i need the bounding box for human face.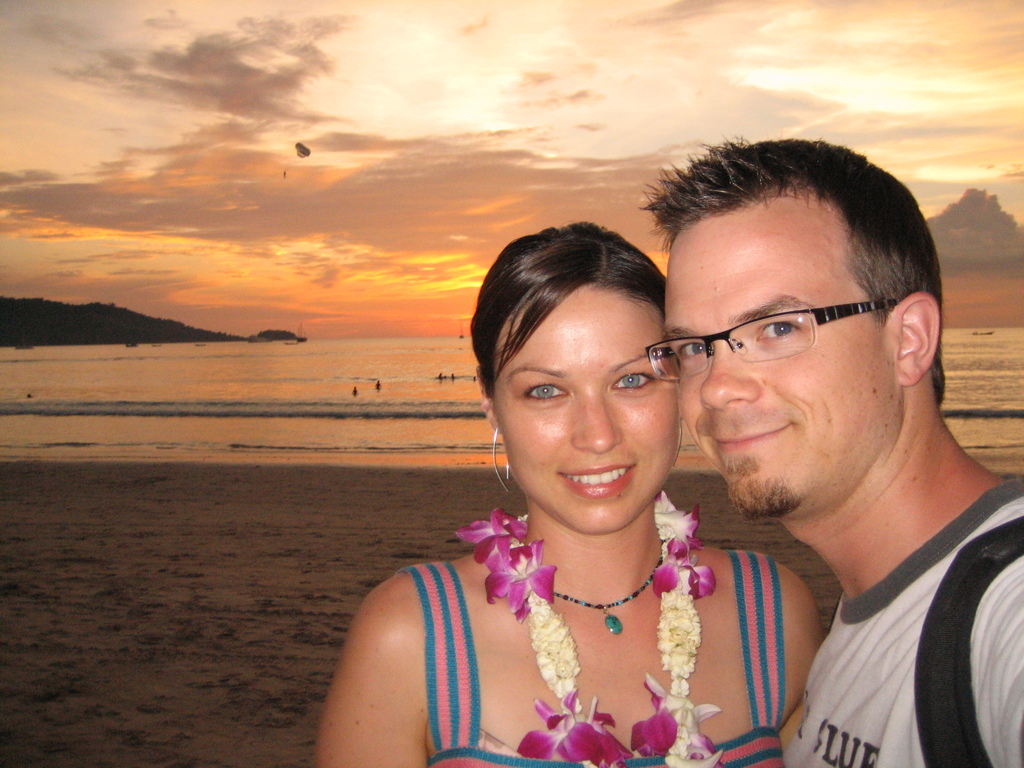
Here it is: bbox=(493, 283, 680, 532).
